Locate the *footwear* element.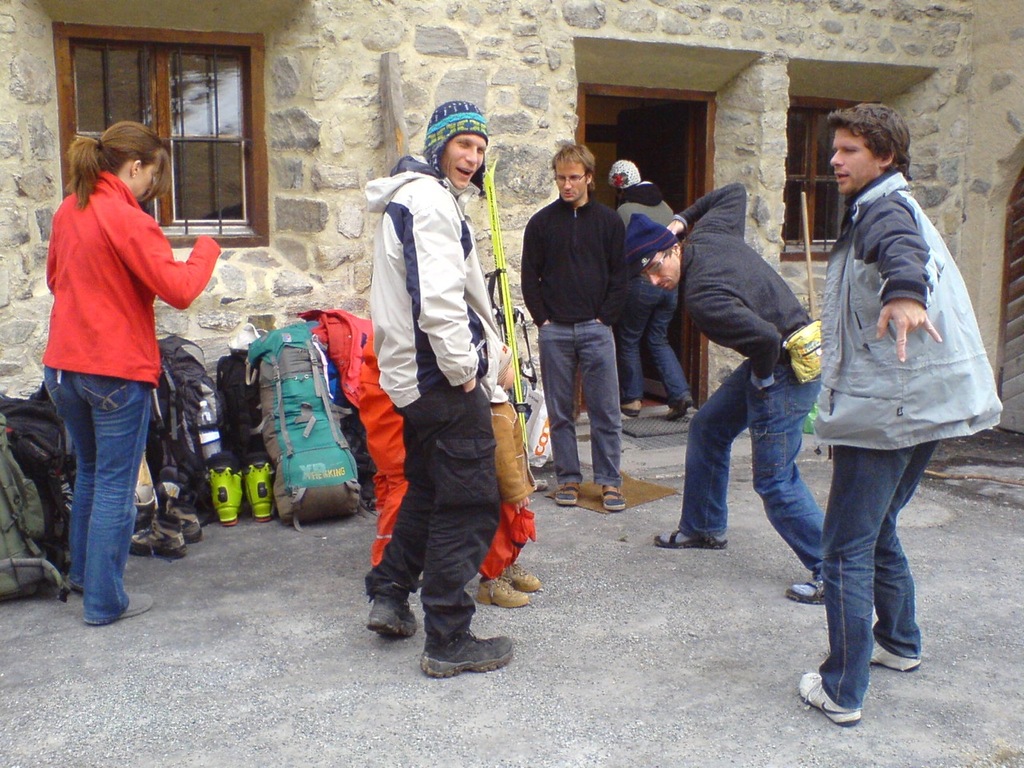
Element bbox: region(162, 490, 204, 542).
